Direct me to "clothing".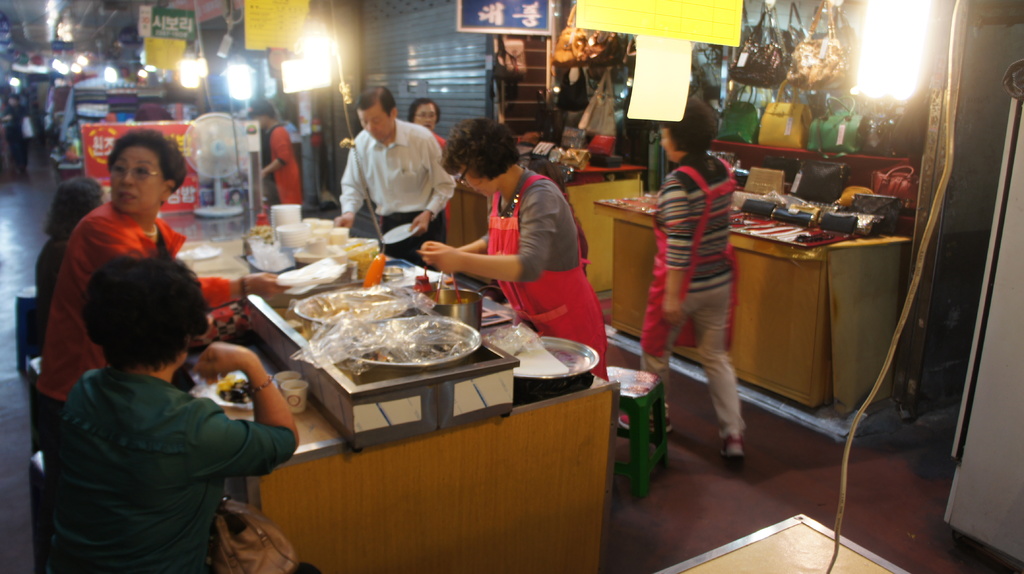
Direction: <bbox>263, 125, 301, 205</bbox>.
